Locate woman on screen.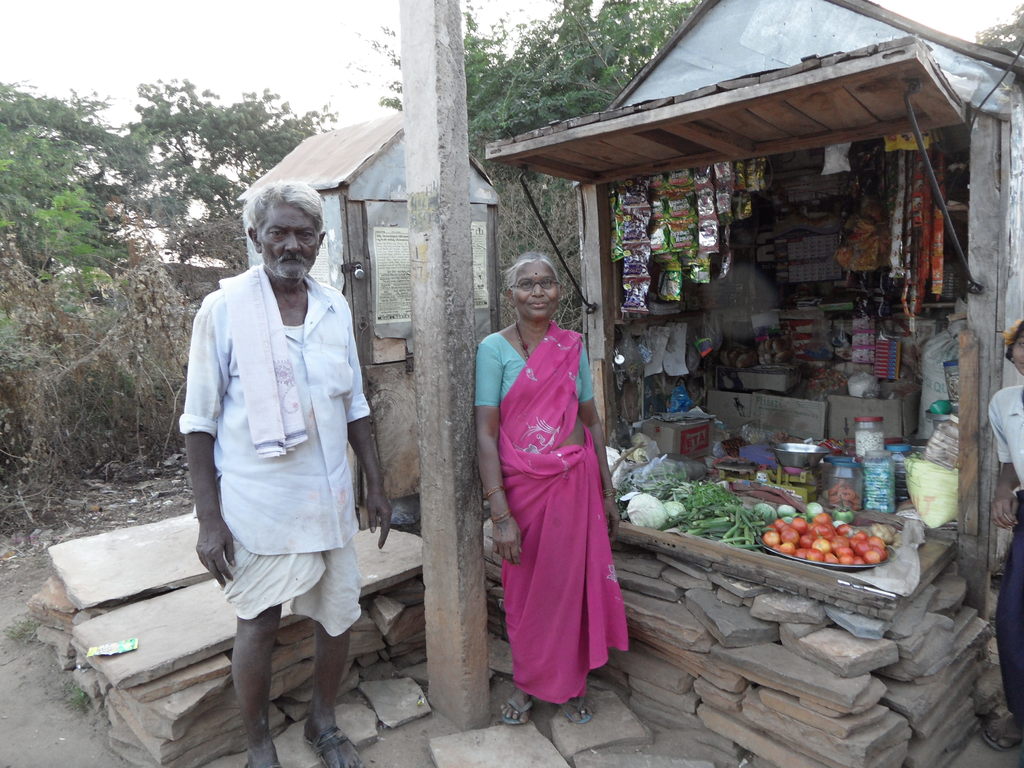
On screen at 483 243 627 688.
